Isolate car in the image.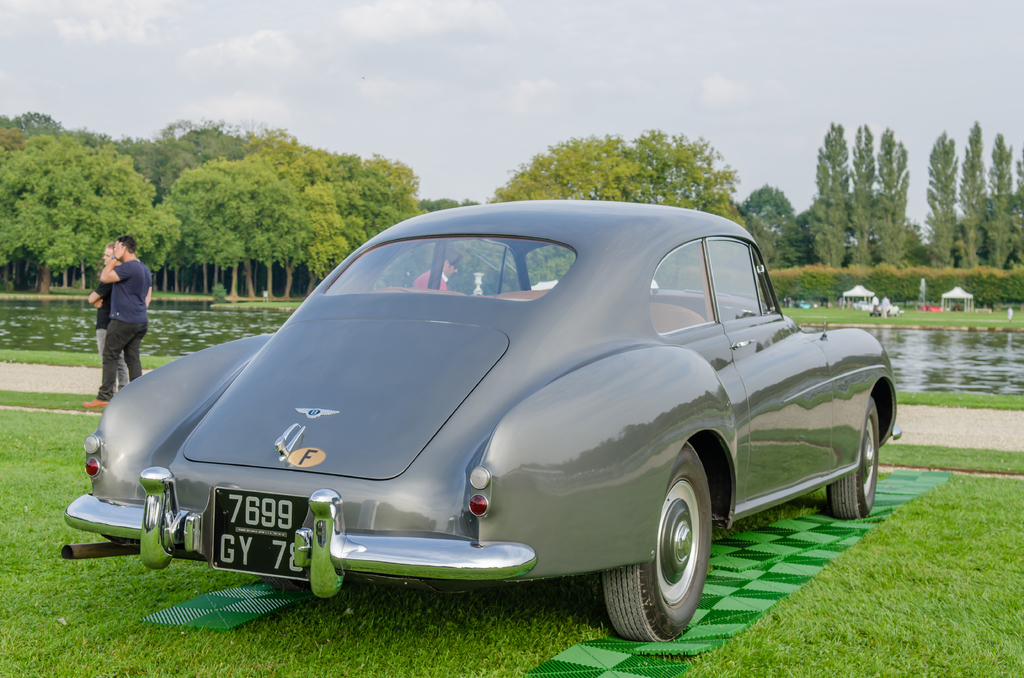
Isolated region: x1=41 y1=215 x2=868 y2=635.
